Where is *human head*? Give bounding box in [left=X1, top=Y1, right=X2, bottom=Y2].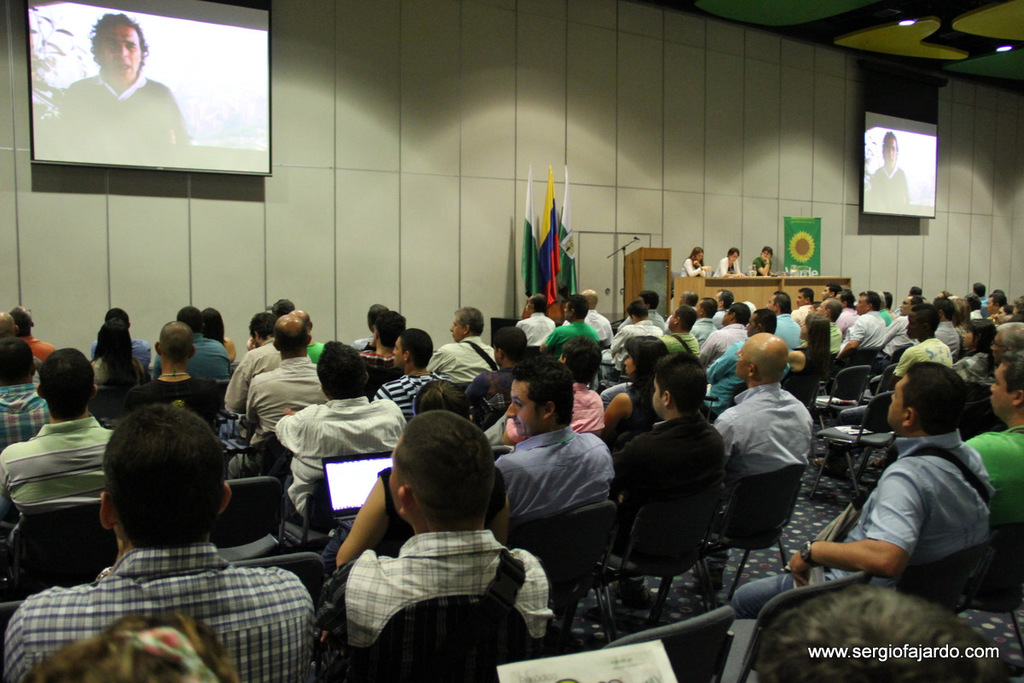
[left=636, top=288, right=661, bottom=312].
